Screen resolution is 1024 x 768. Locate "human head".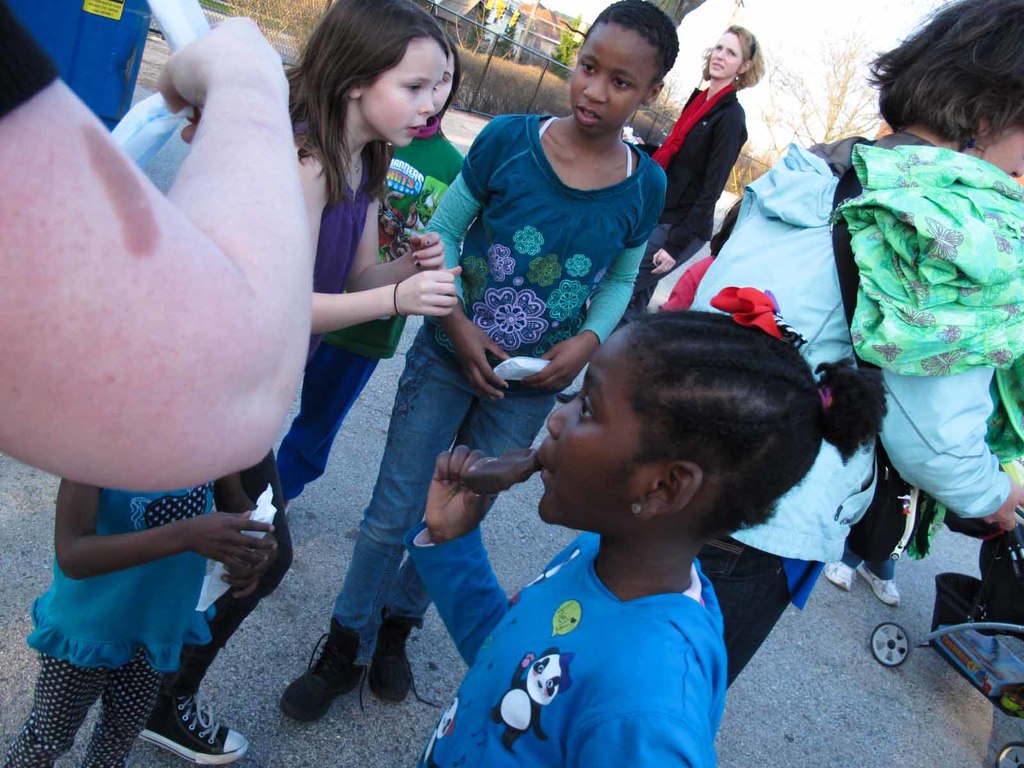
detection(428, 24, 462, 120).
